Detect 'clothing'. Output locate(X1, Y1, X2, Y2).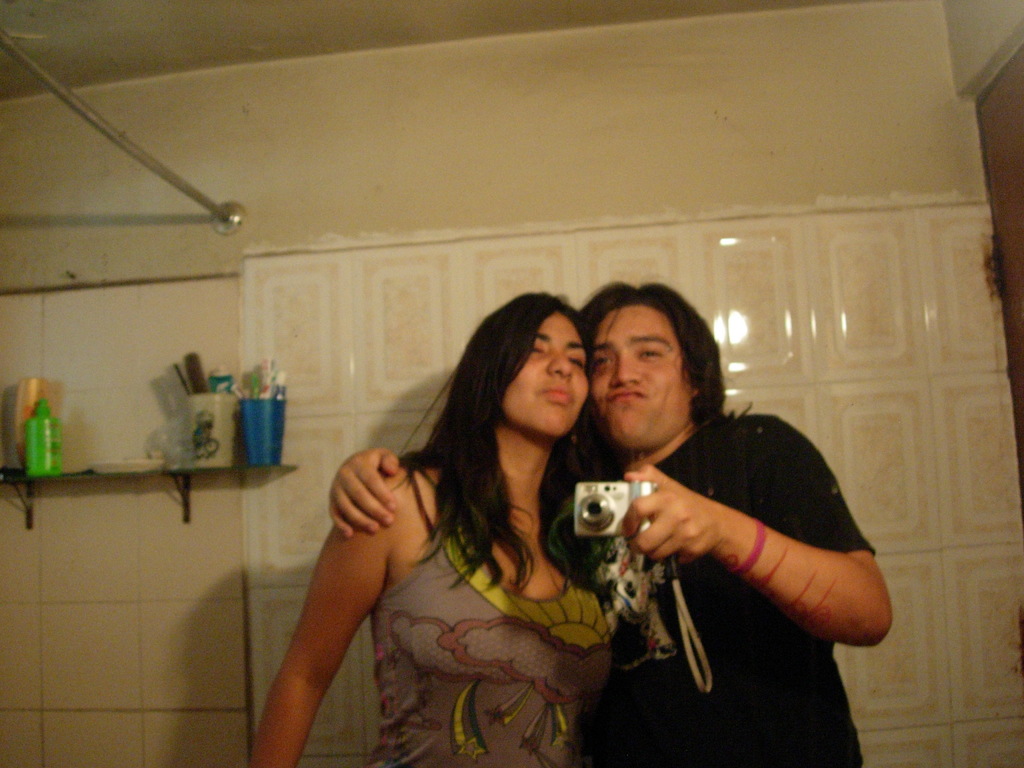
locate(367, 461, 611, 767).
